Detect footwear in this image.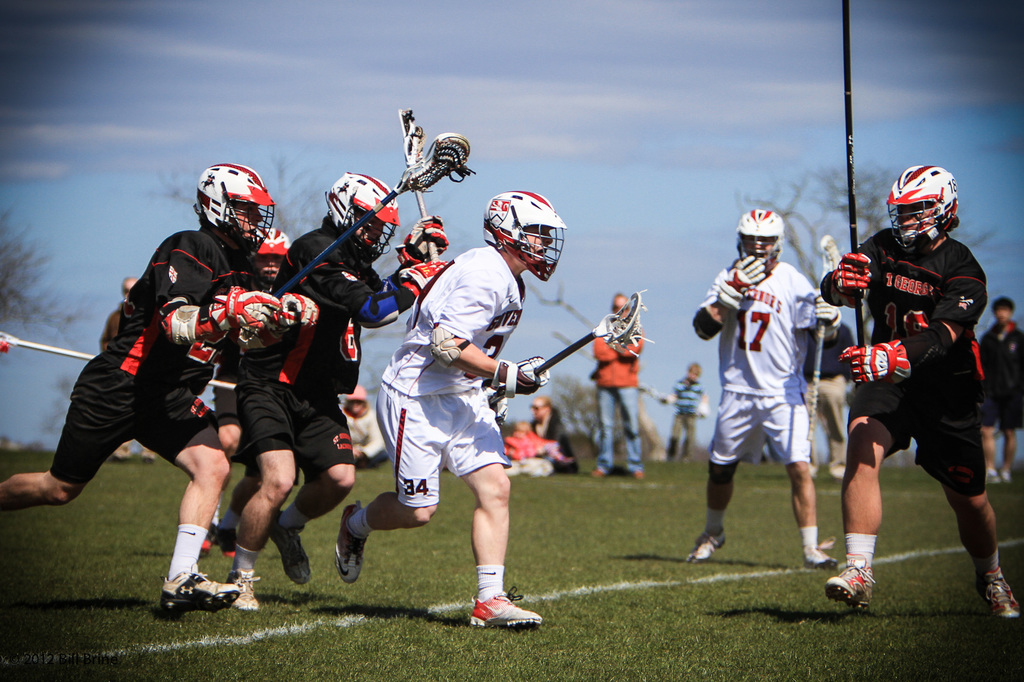
Detection: BBox(995, 473, 1018, 488).
